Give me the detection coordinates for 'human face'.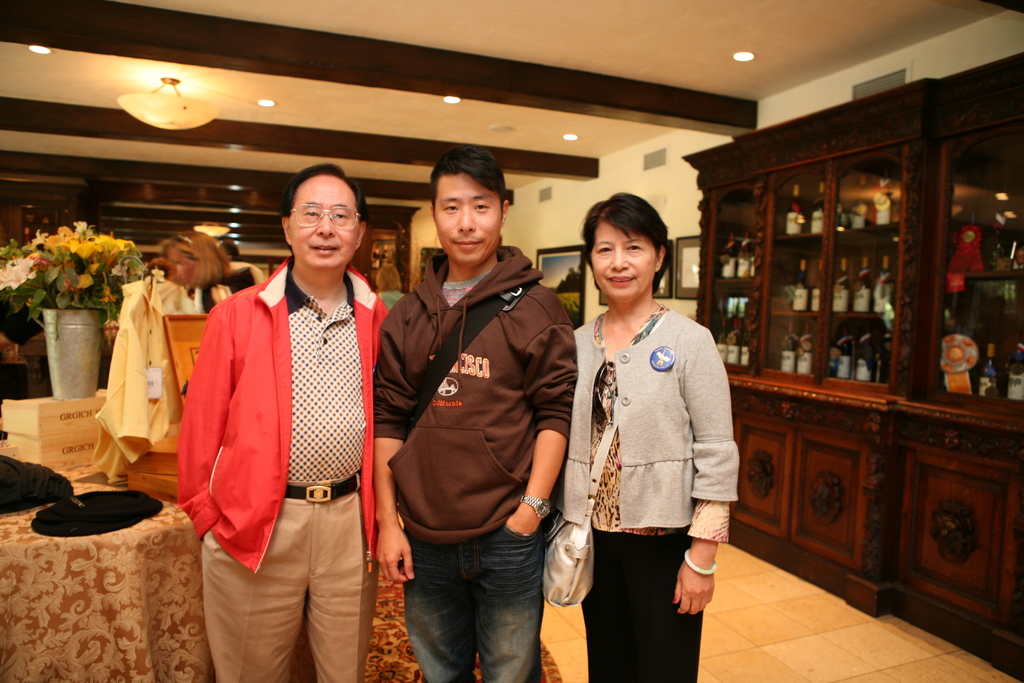
x1=431 y1=173 x2=500 y2=266.
